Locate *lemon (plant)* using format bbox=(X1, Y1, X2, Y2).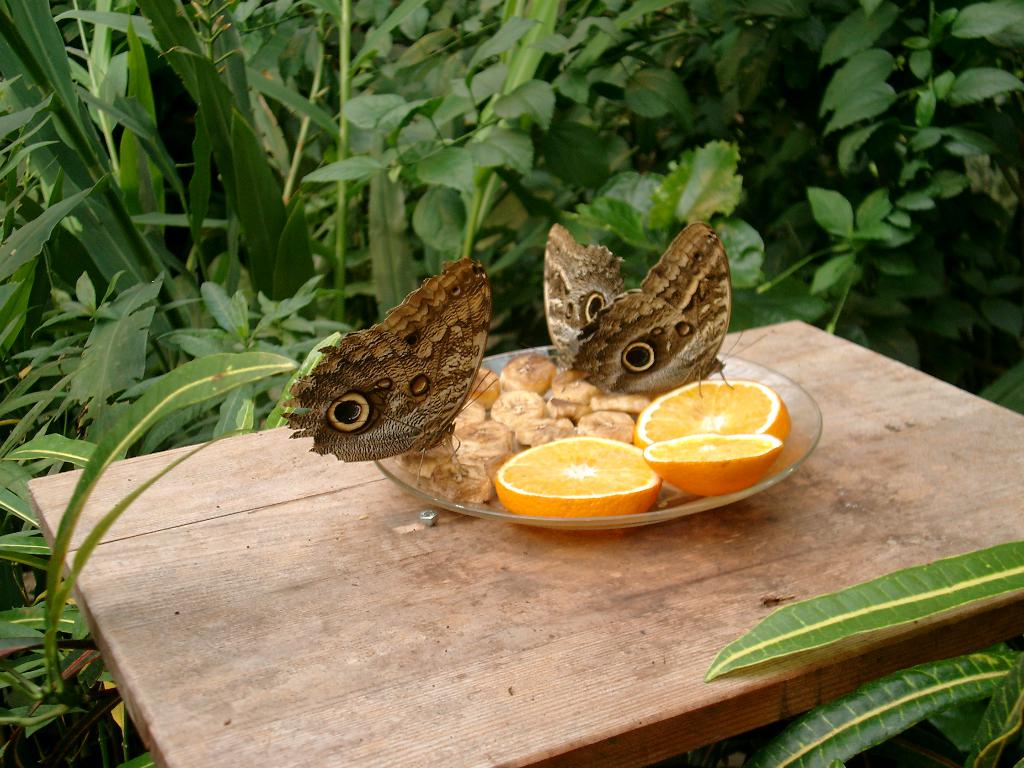
bbox=(493, 437, 664, 518).
